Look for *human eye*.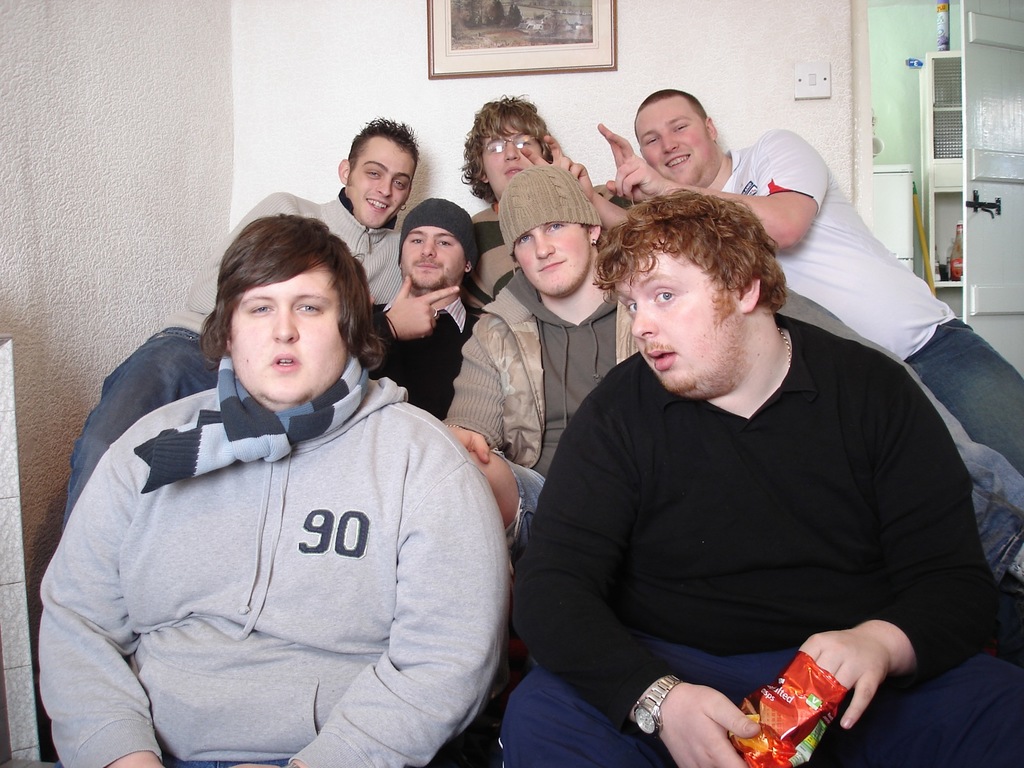
Found: l=621, t=299, r=636, b=315.
